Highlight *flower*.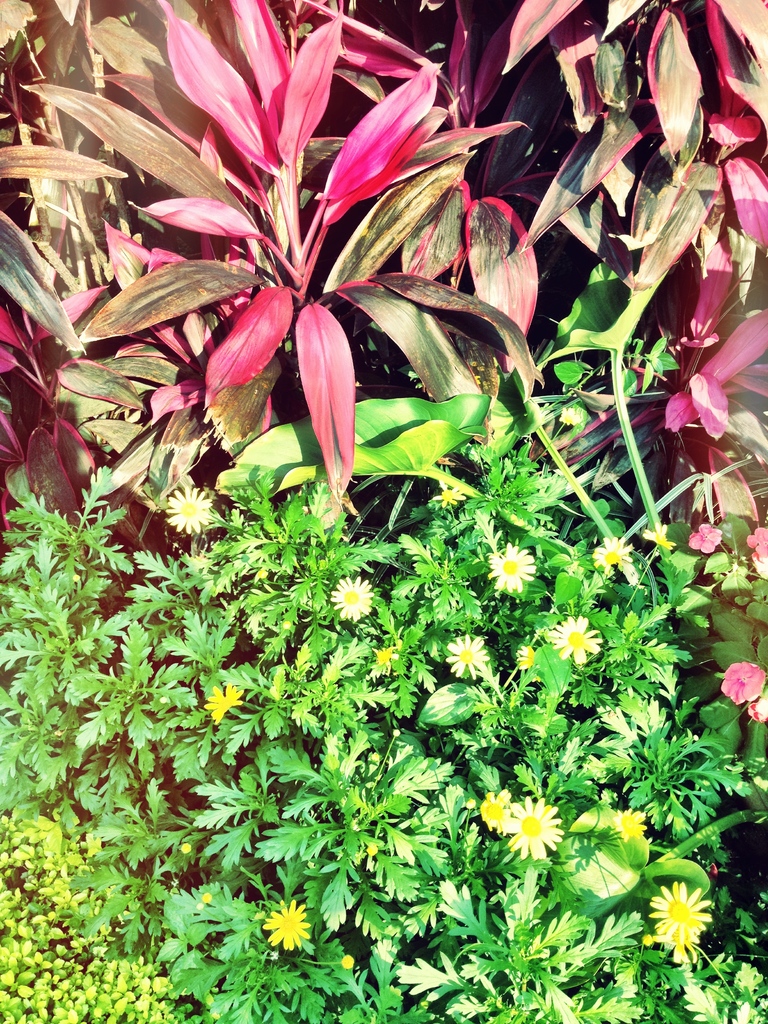
Highlighted region: {"left": 484, "top": 541, "right": 541, "bottom": 595}.
